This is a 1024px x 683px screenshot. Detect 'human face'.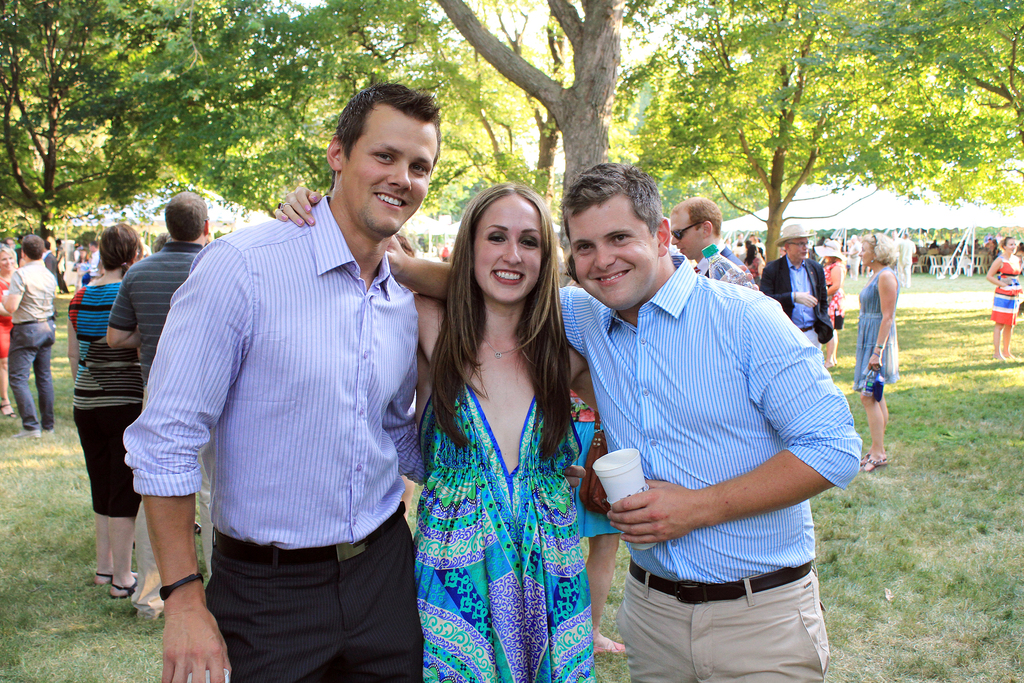
BBox(470, 193, 541, 299).
